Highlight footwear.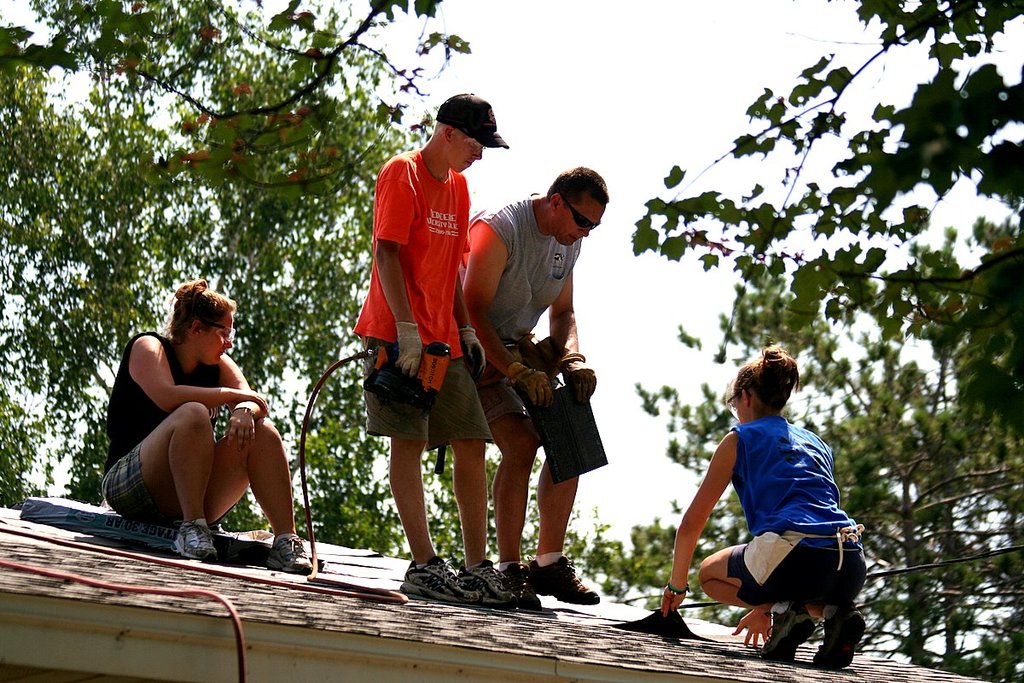
Highlighted region: <region>457, 563, 518, 604</region>.
